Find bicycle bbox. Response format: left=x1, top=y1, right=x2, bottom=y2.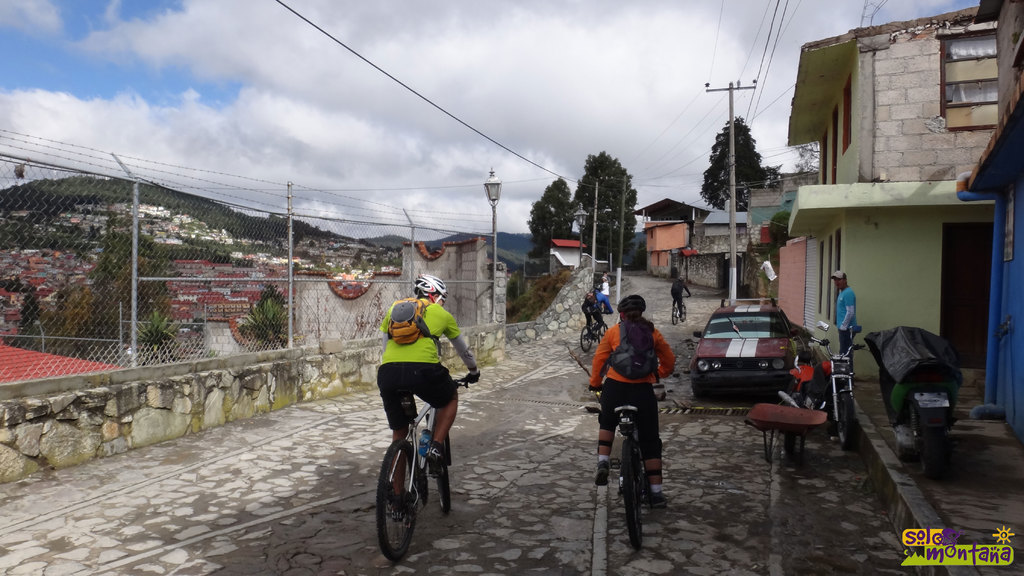
left=580, top=310, right=611, bottom=355.
